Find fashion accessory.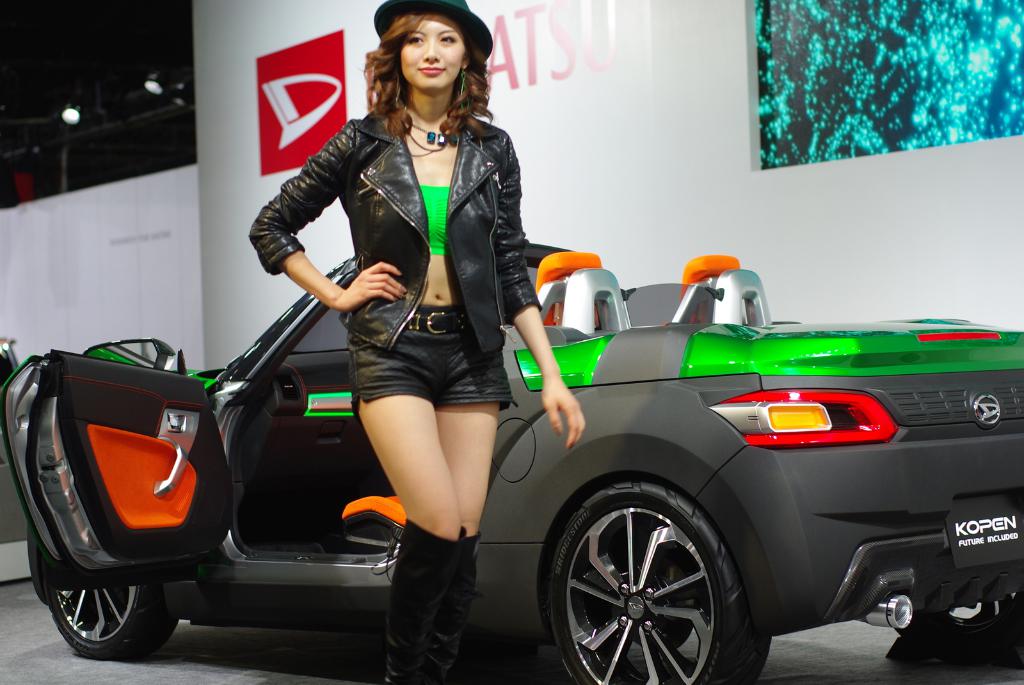
bbox(413, 125, 458, 145).
